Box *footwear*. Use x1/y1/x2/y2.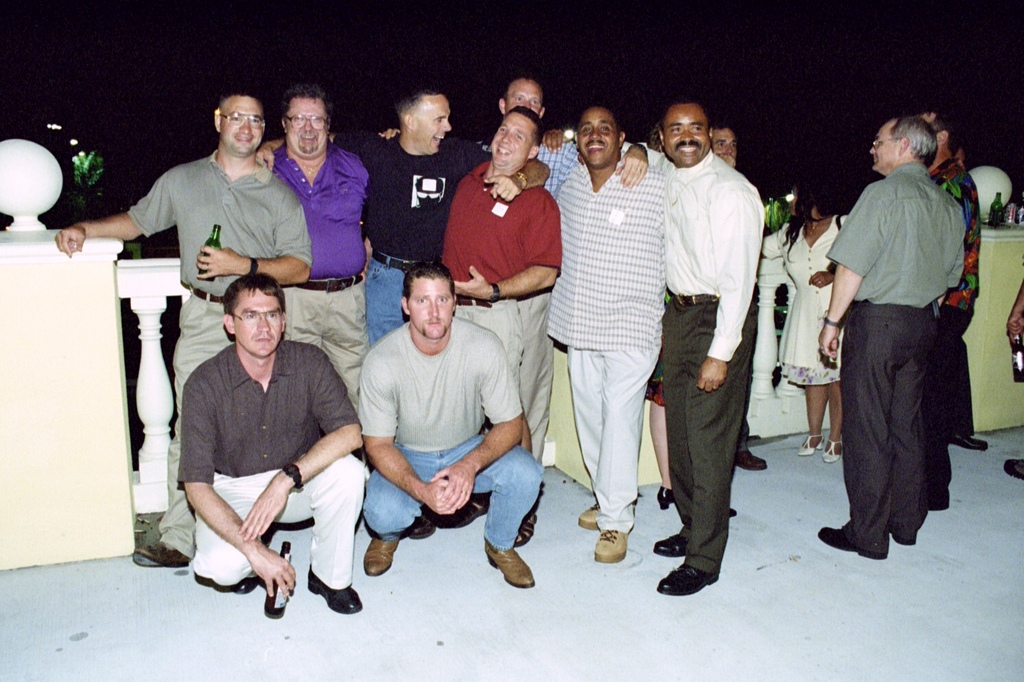
1003/459/1023/481.
